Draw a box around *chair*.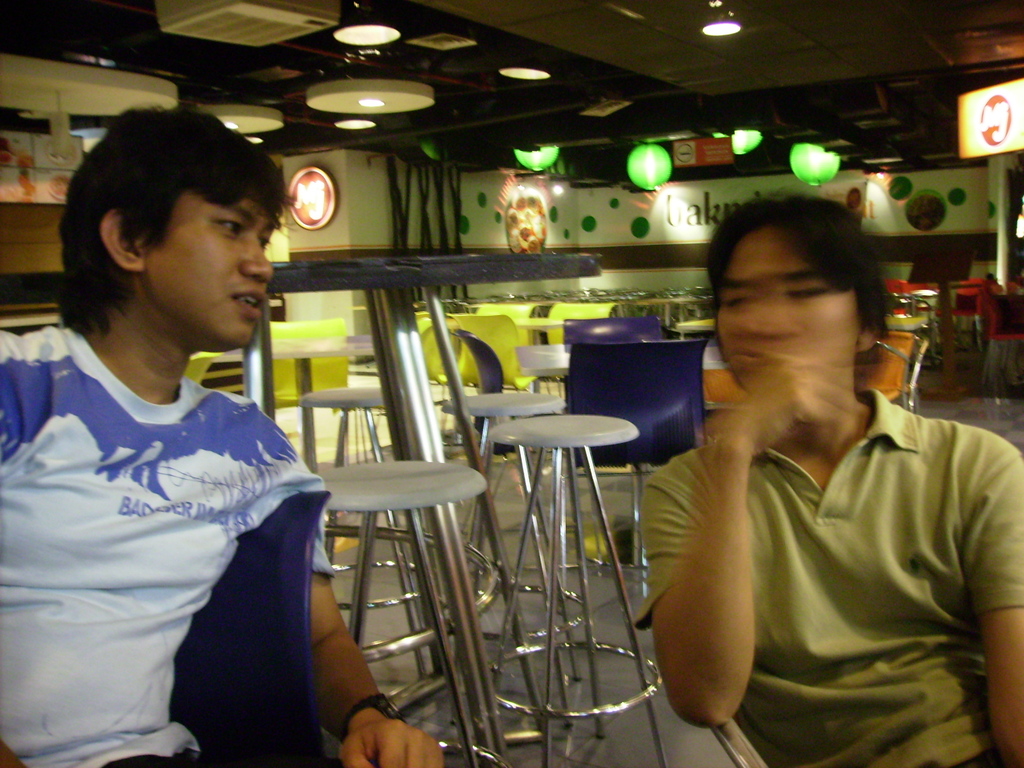
l=706, t=722, r=774, b=767.
